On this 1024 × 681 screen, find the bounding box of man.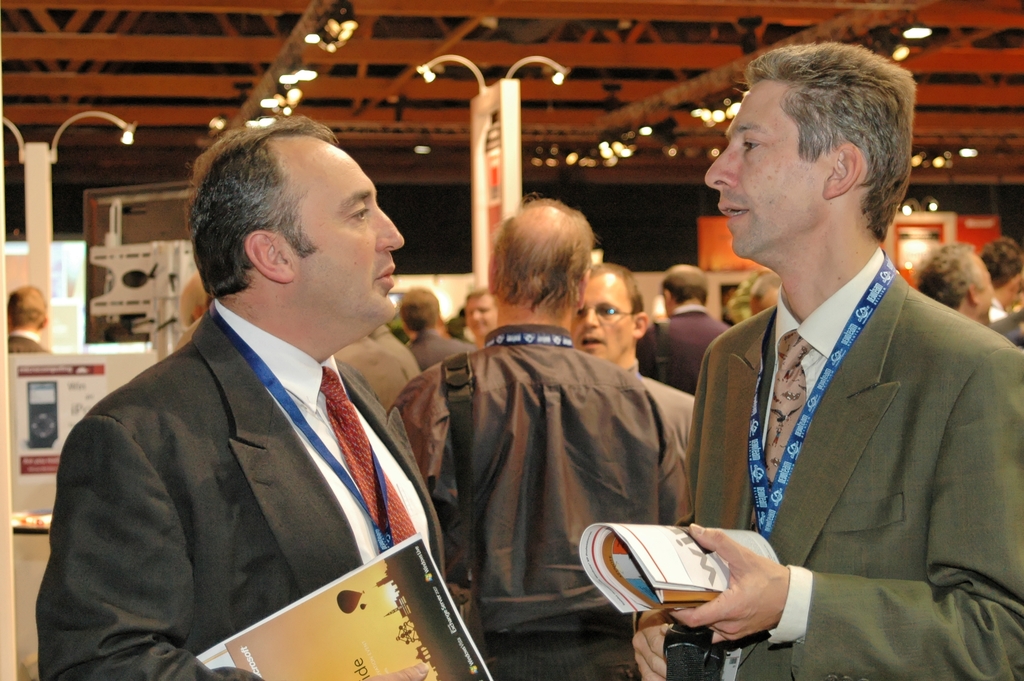
Bounding box: select_region(631, 33, 1023, 680).
